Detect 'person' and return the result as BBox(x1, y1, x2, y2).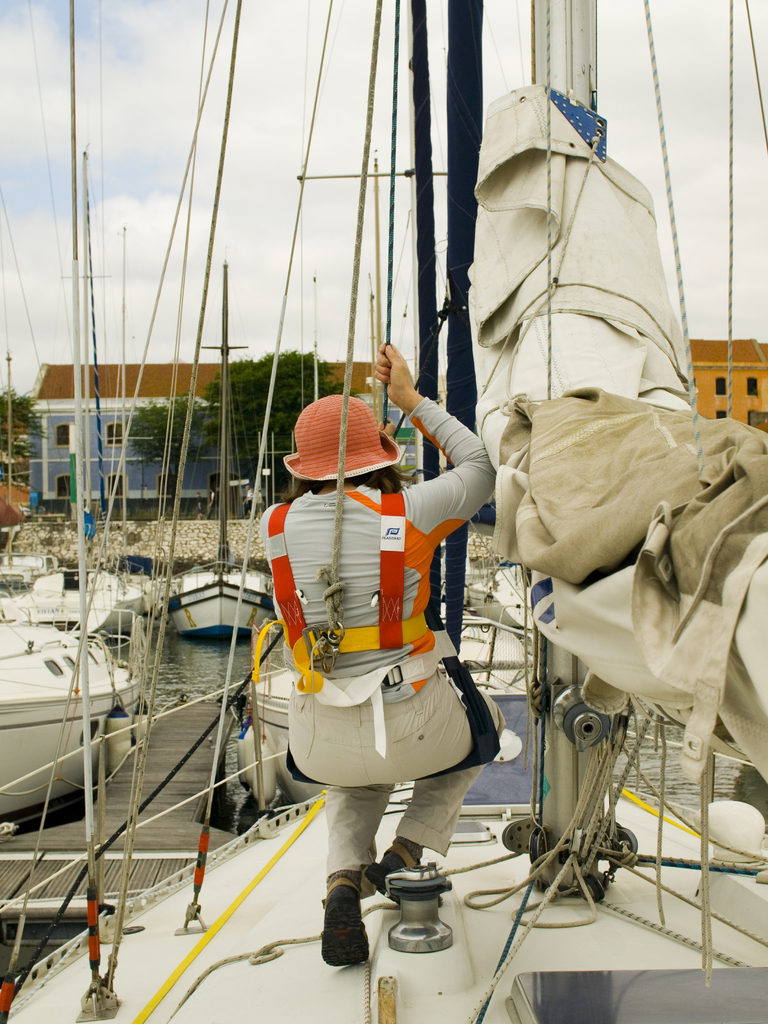
BBox(253, 344, 500, 965).
